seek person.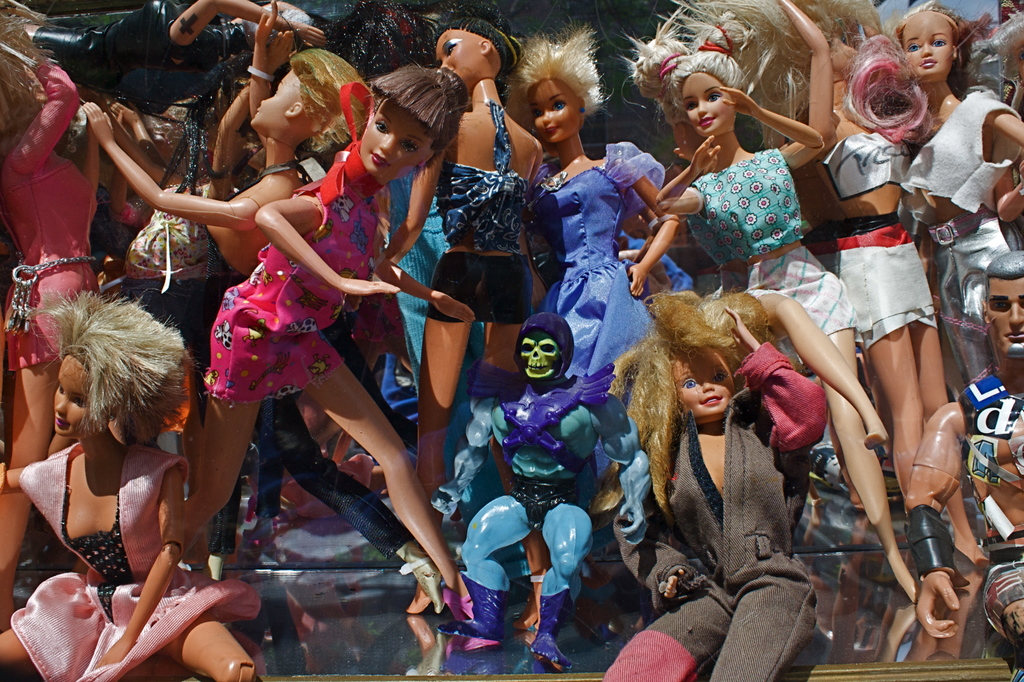
<box>1,238,212,681</box>.
